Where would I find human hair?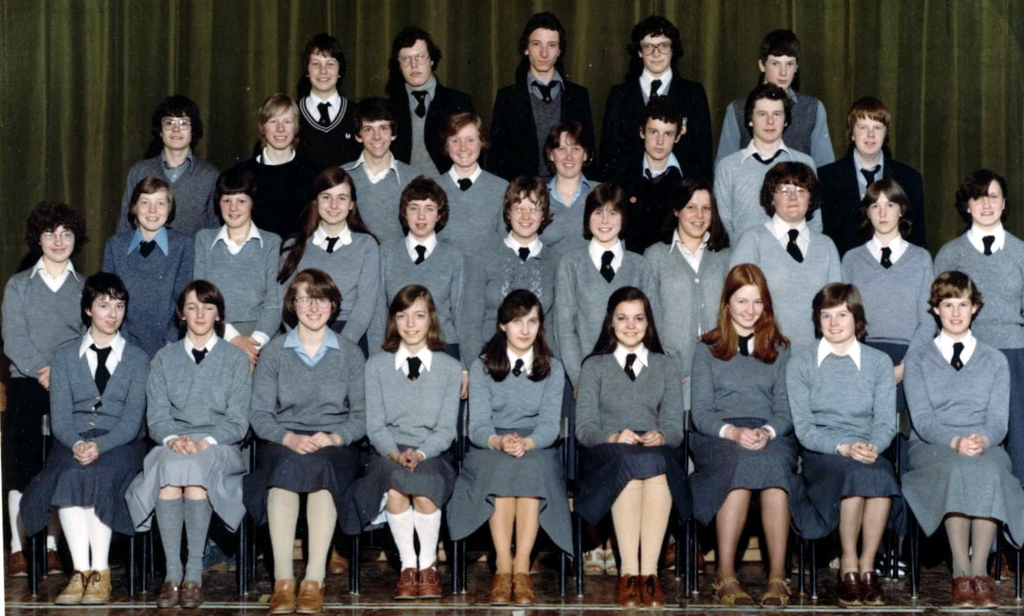
At region(497, 176, 548, 238).
